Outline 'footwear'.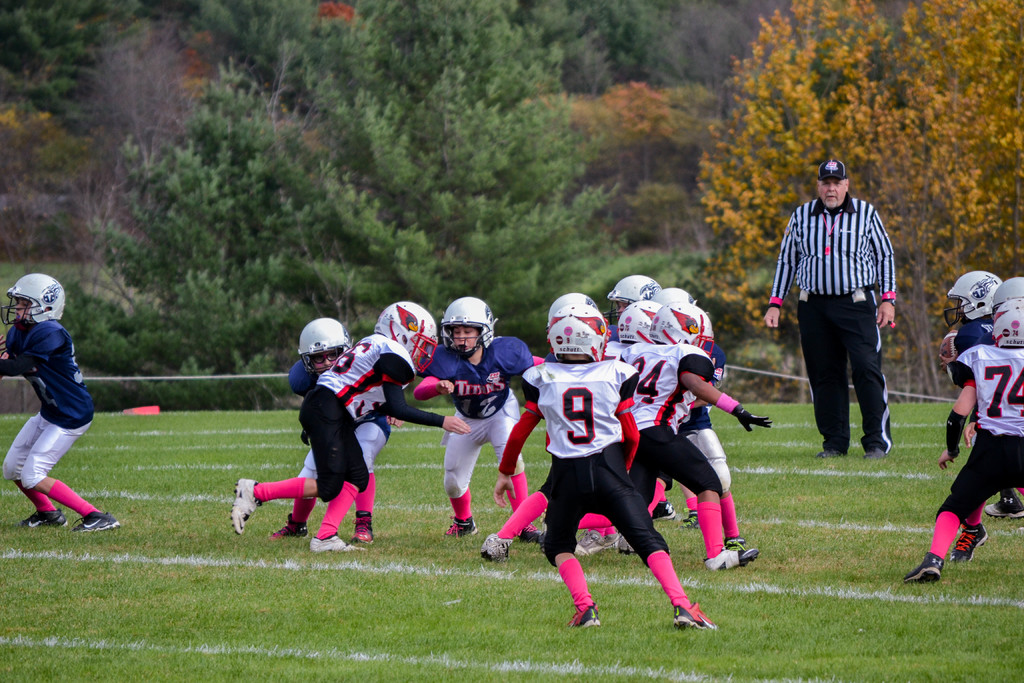
Outline: 15 506 69 527.
